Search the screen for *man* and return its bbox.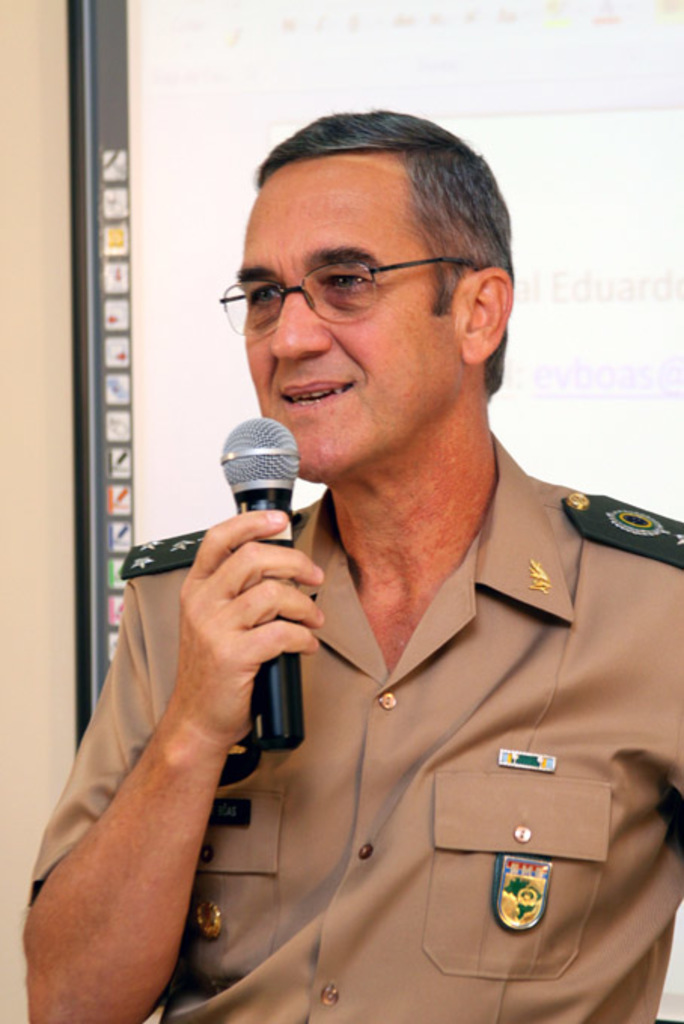
Found: detection(160, 107, 682, 1021).
